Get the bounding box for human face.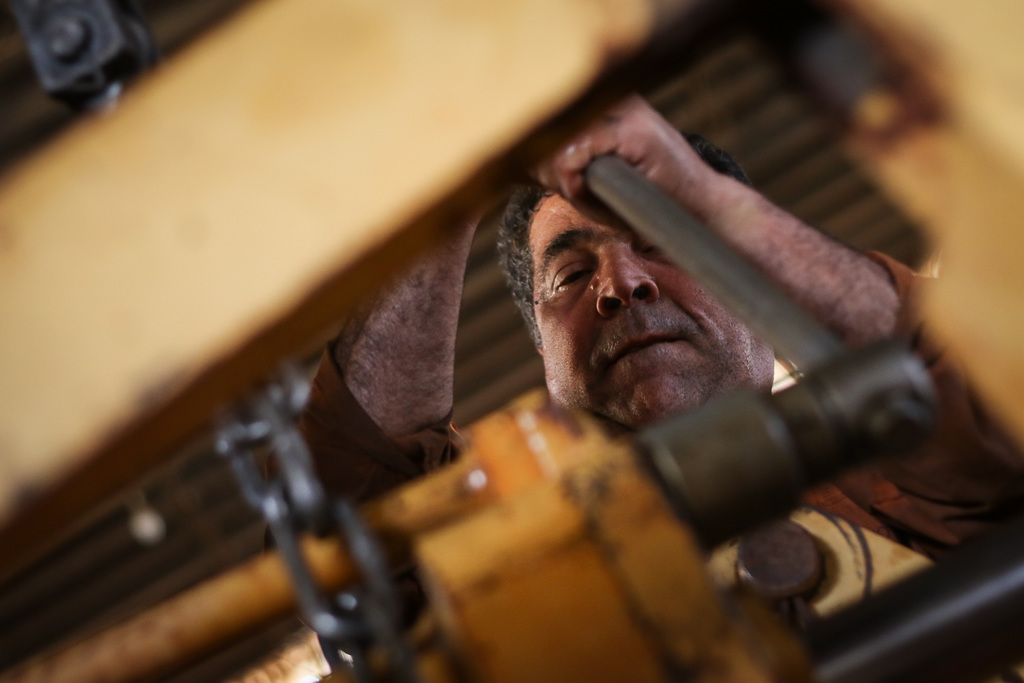
region(532, 197, 782, 431).
